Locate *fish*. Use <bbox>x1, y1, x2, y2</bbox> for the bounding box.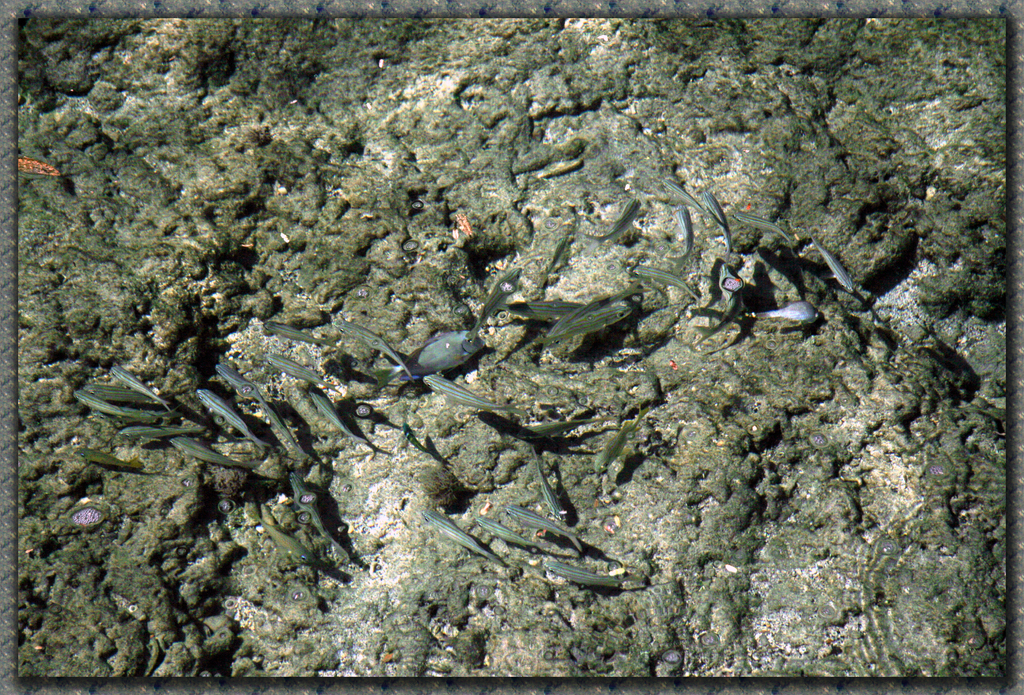
<bbox>397, 421, 435, 455</bbox>.
